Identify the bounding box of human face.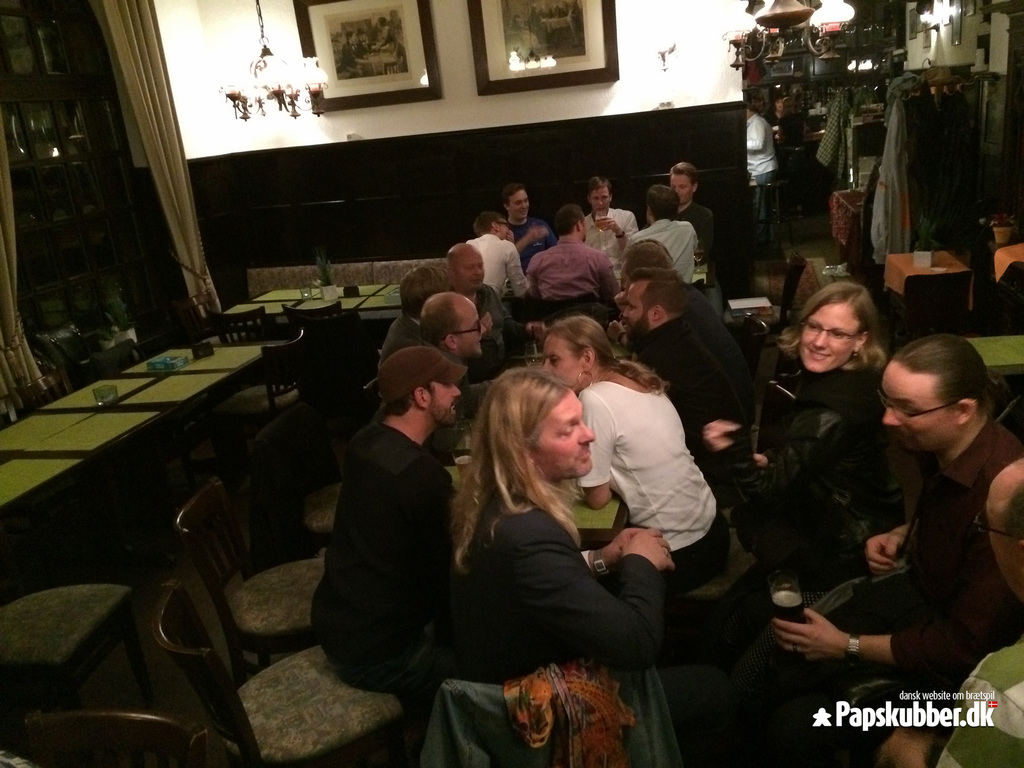
crop(582, 213, 588, 241).
